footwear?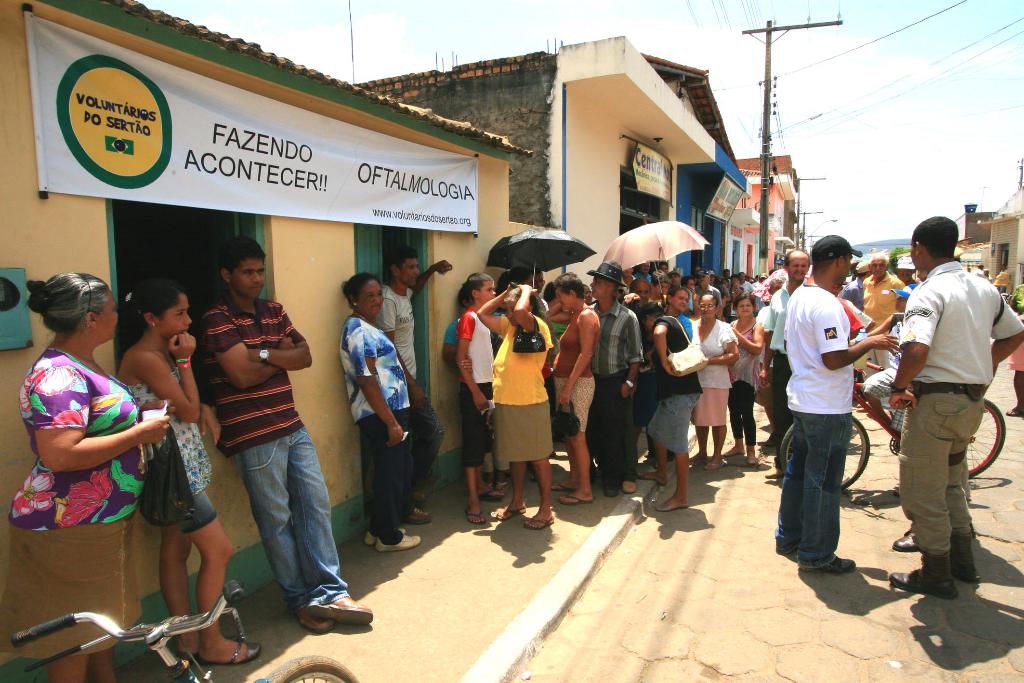
x1=499, y1=502, x2=528, y2=524
